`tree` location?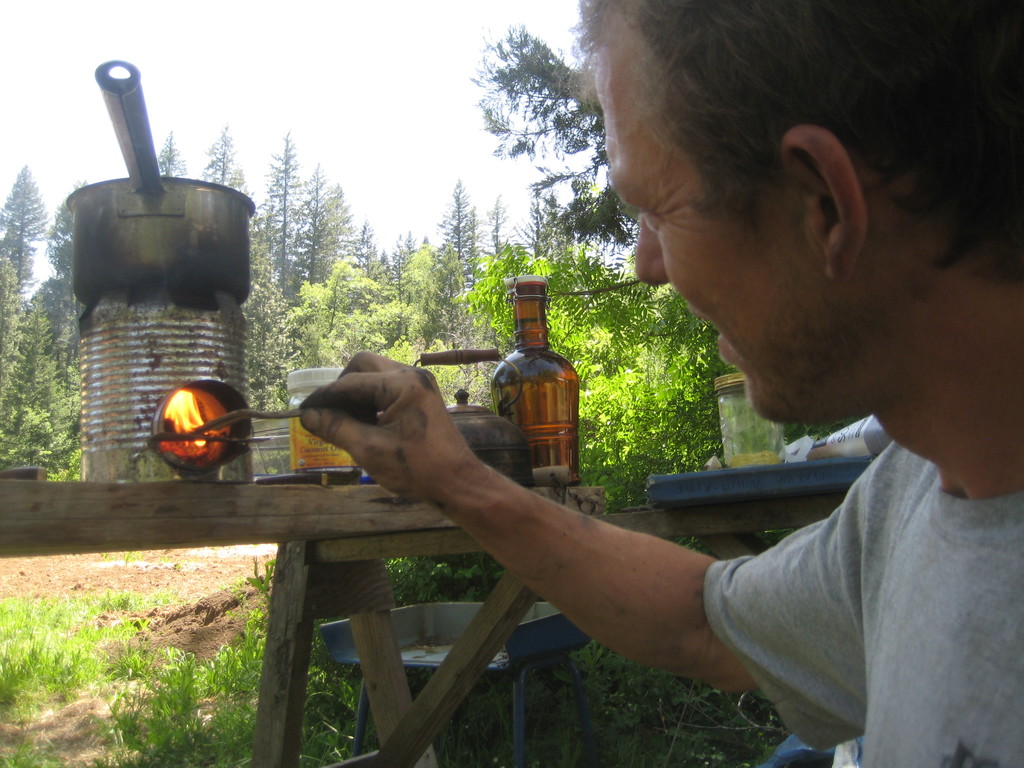
l=323, t=188, r=358, b=278
